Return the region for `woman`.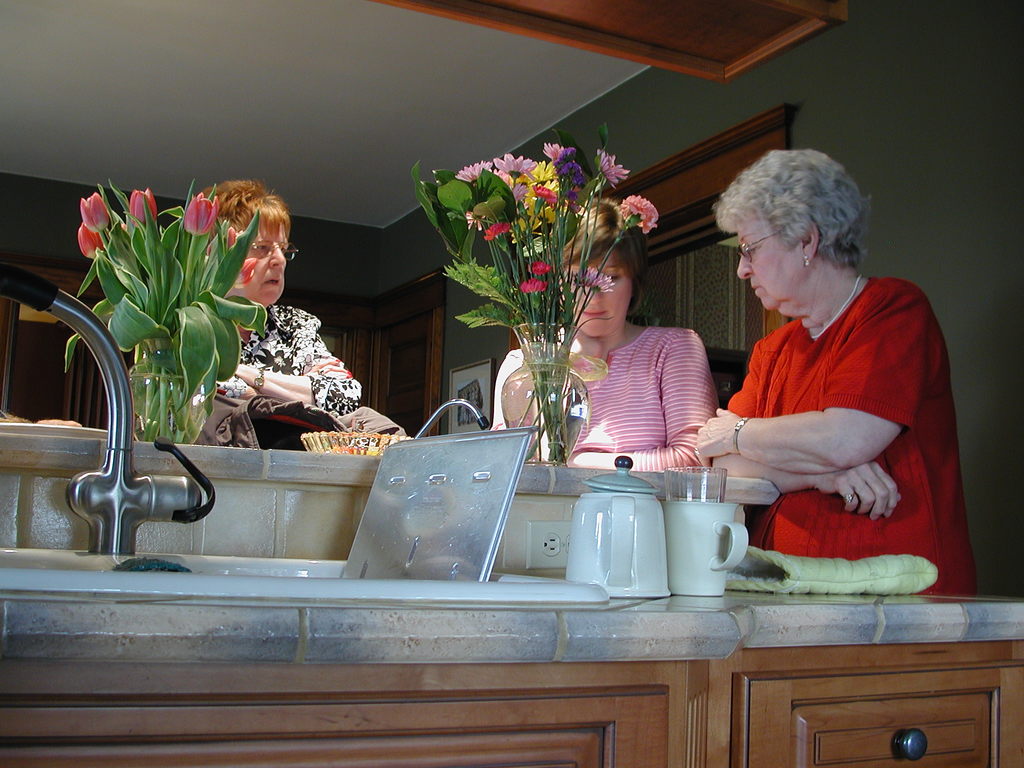
bbox=[485, 196, 718, 468].
